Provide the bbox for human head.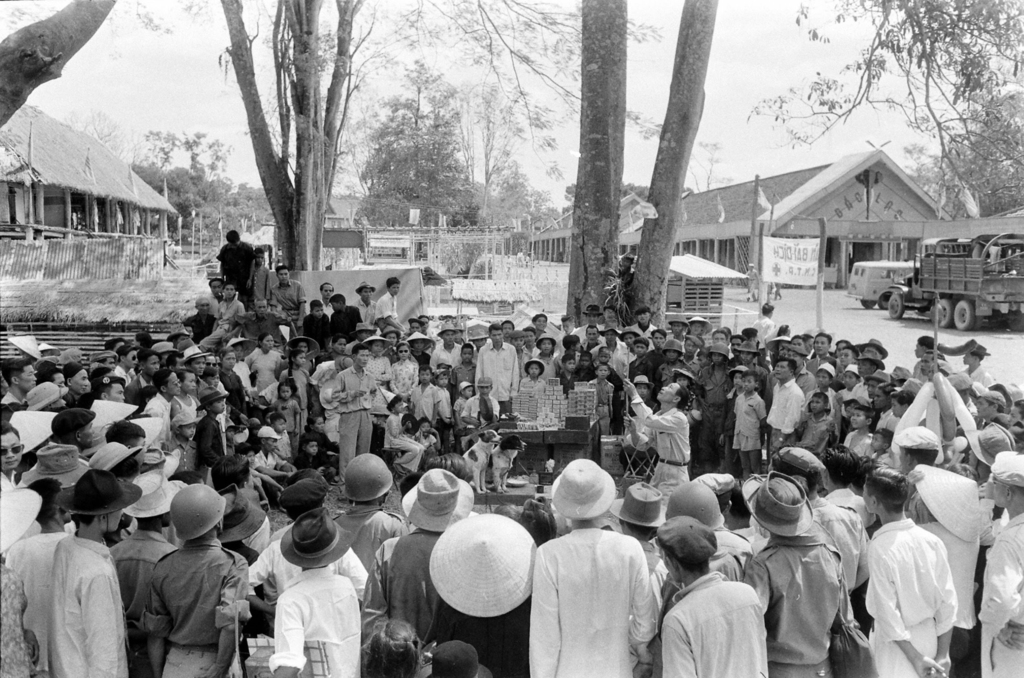
region(232, 442, 256, 466).
